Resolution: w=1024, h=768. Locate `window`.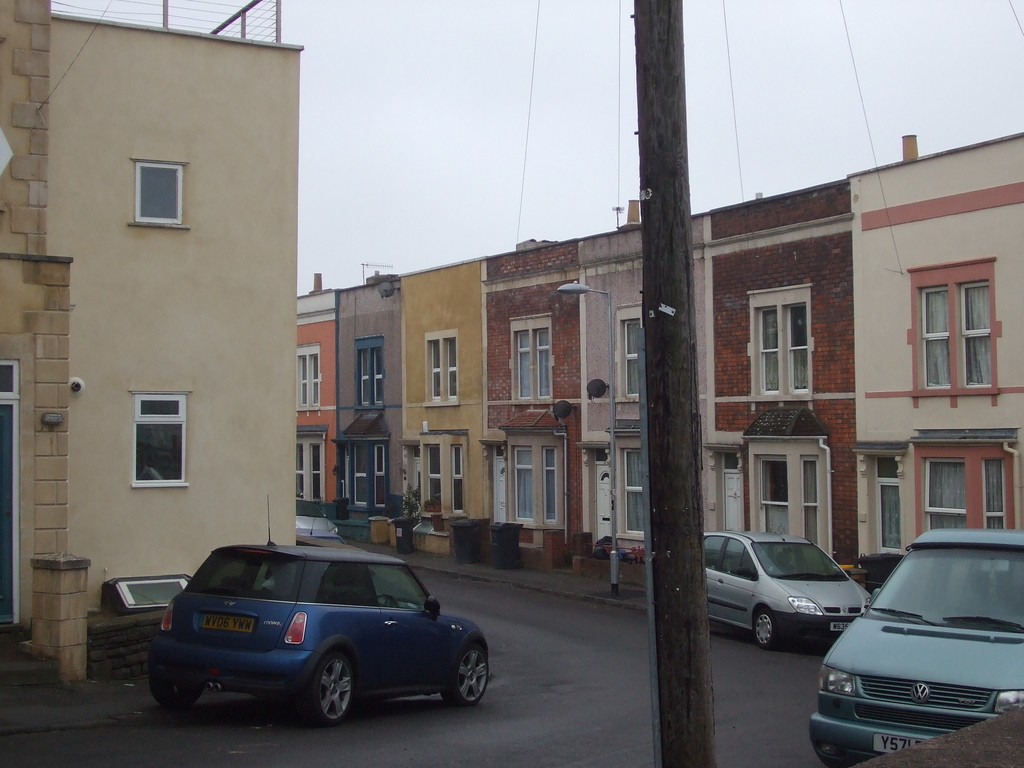
511 447 530 516.
